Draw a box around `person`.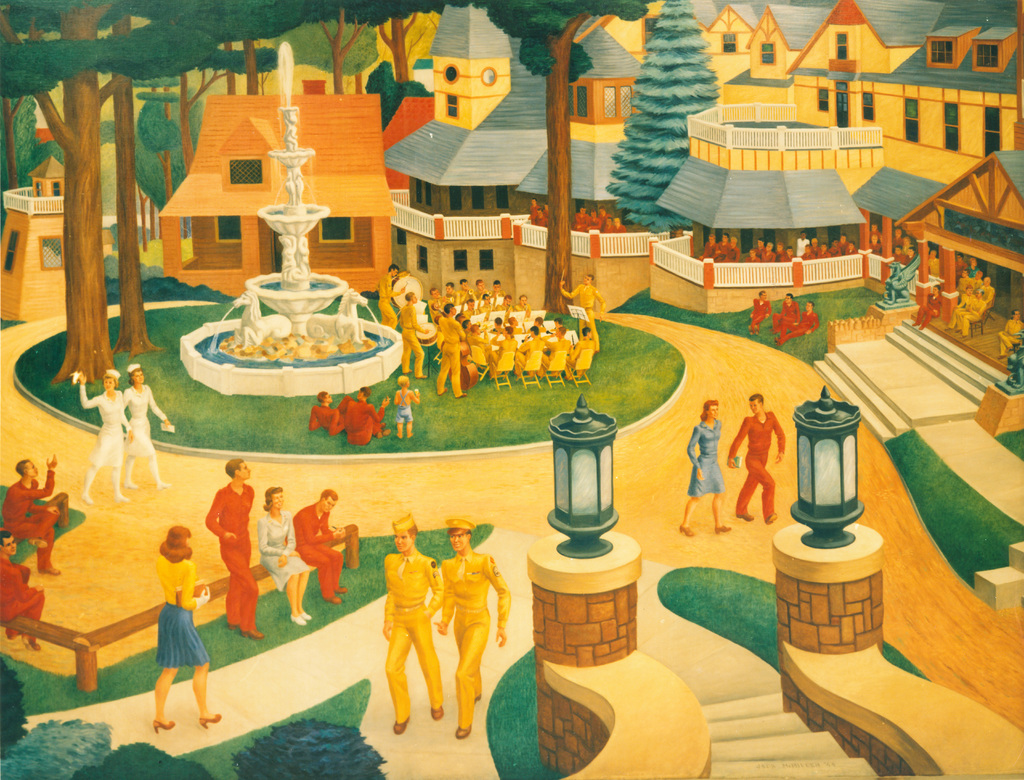
crop(290, 484, 349, 610).
